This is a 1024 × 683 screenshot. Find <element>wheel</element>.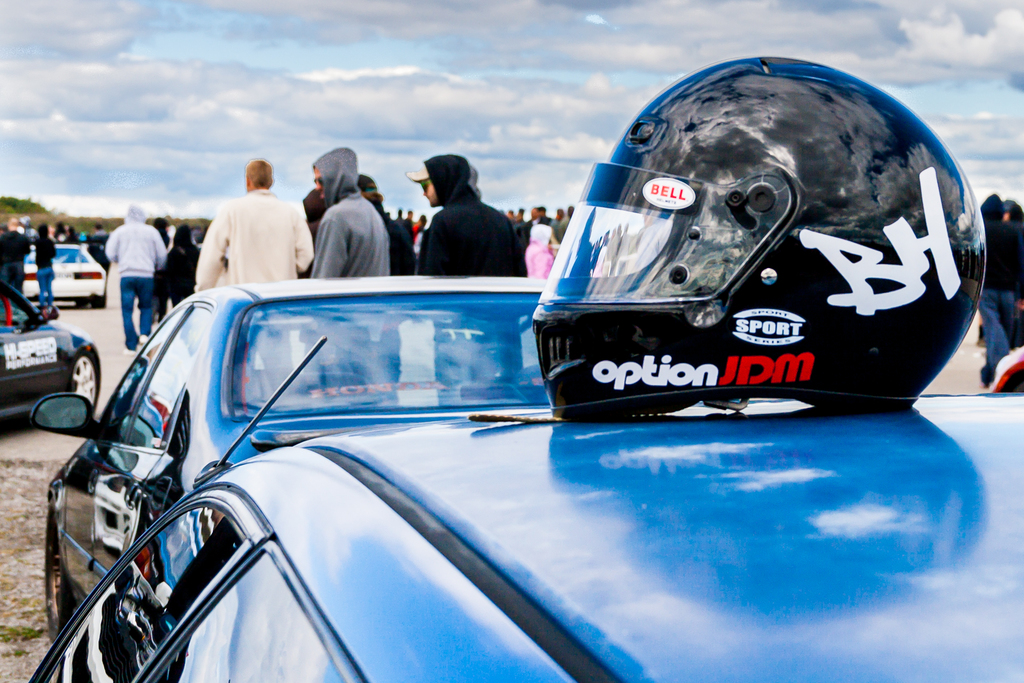
Bounding box: {"left": 70, "top": 348, "right": 104, "bottom": 410}.
